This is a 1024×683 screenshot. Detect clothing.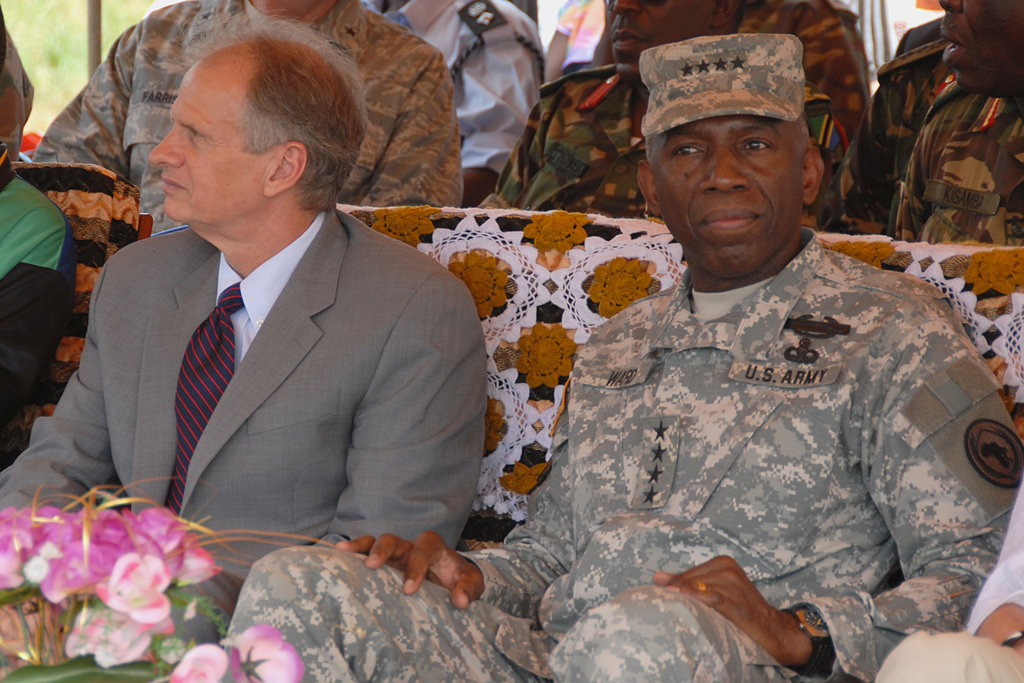
bbox=(843, 42, 947, 232).
